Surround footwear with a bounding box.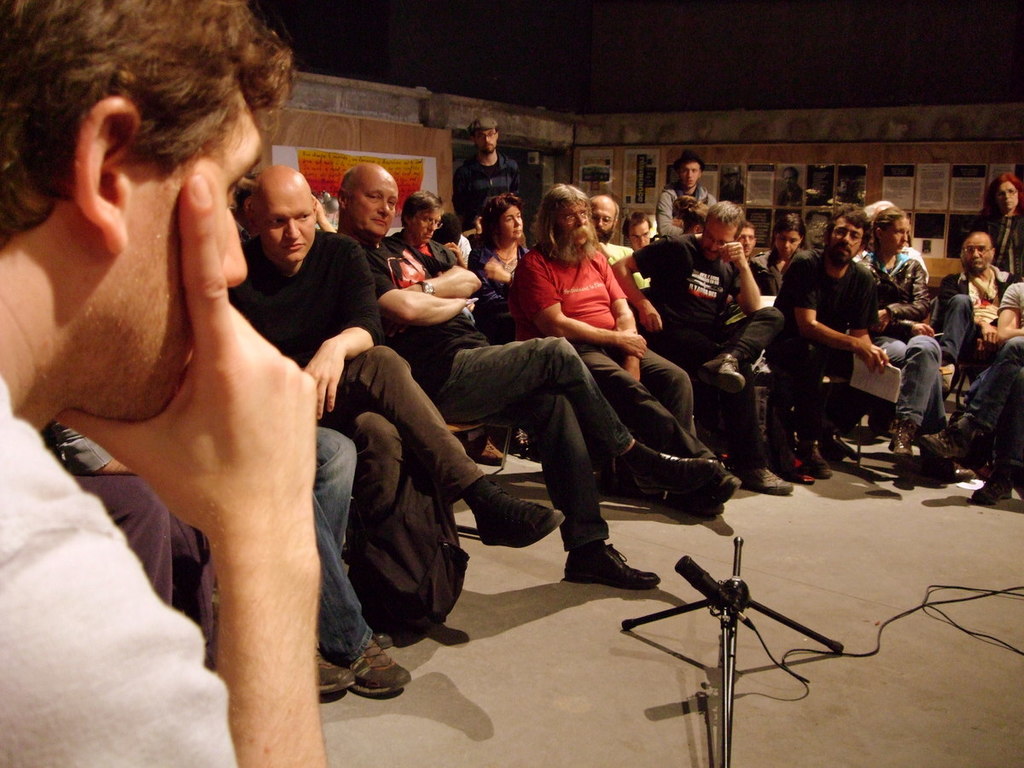
l=317, t=647, r=354, b=695.
